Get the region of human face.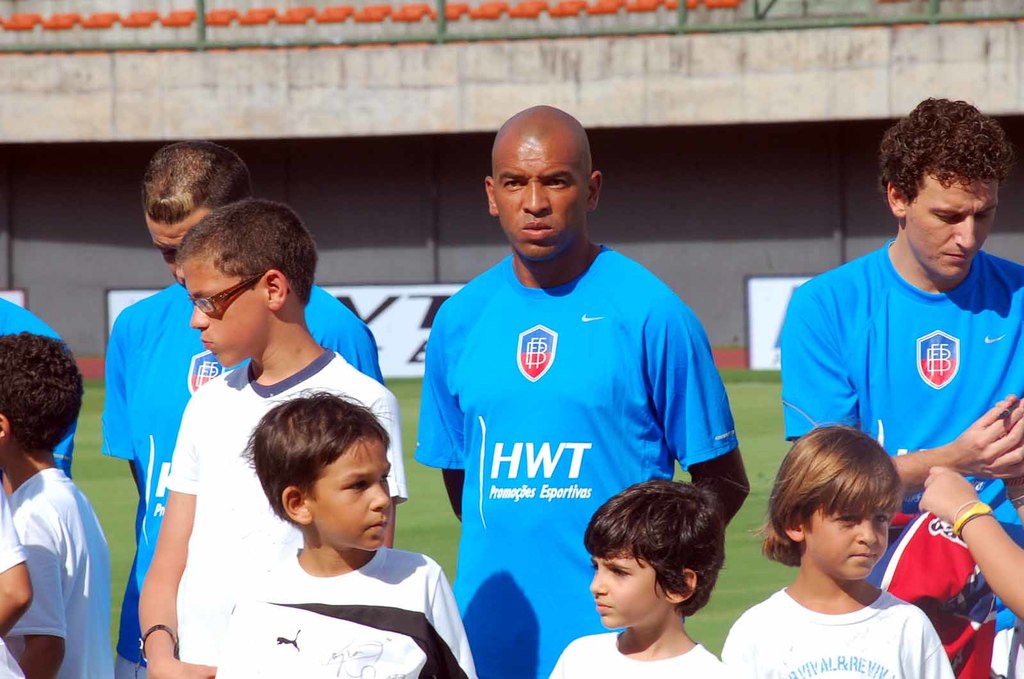
select_region(182, 258, 269, 371).
